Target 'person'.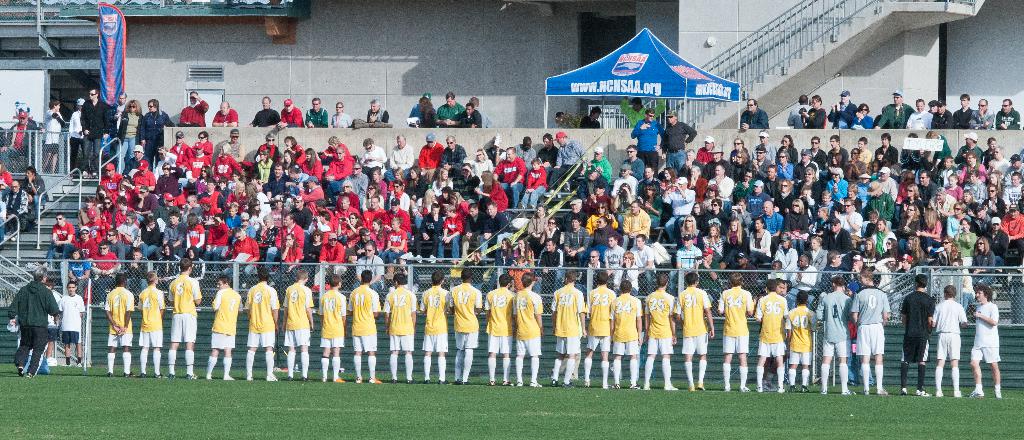
Target region: <region>822, 223, 856, 253</region>.
